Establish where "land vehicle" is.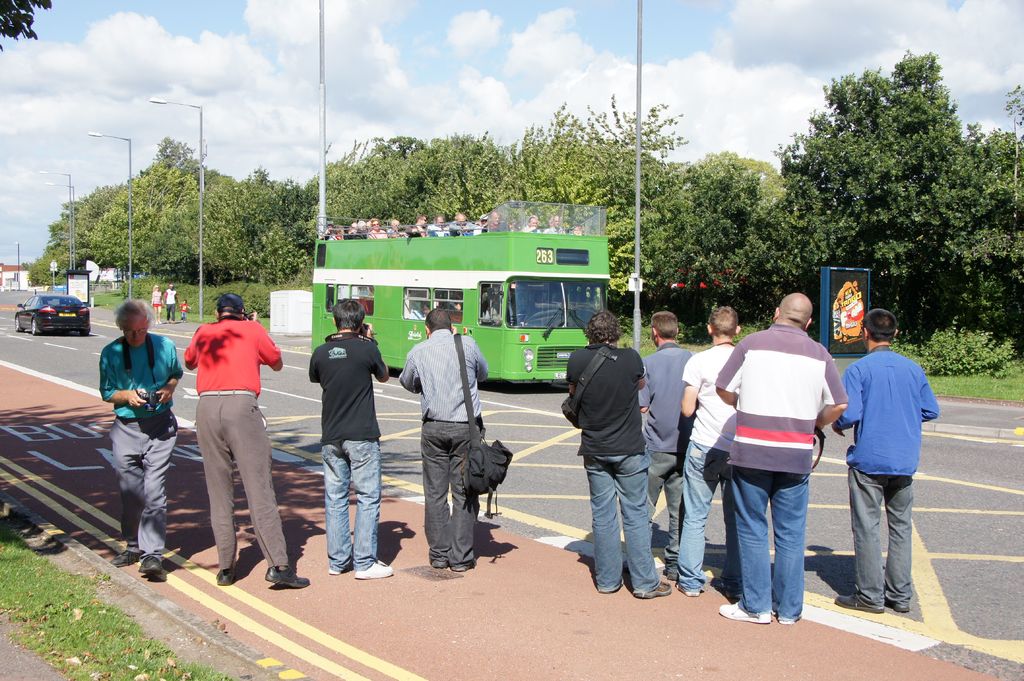
Established at 292/212/632/380.
